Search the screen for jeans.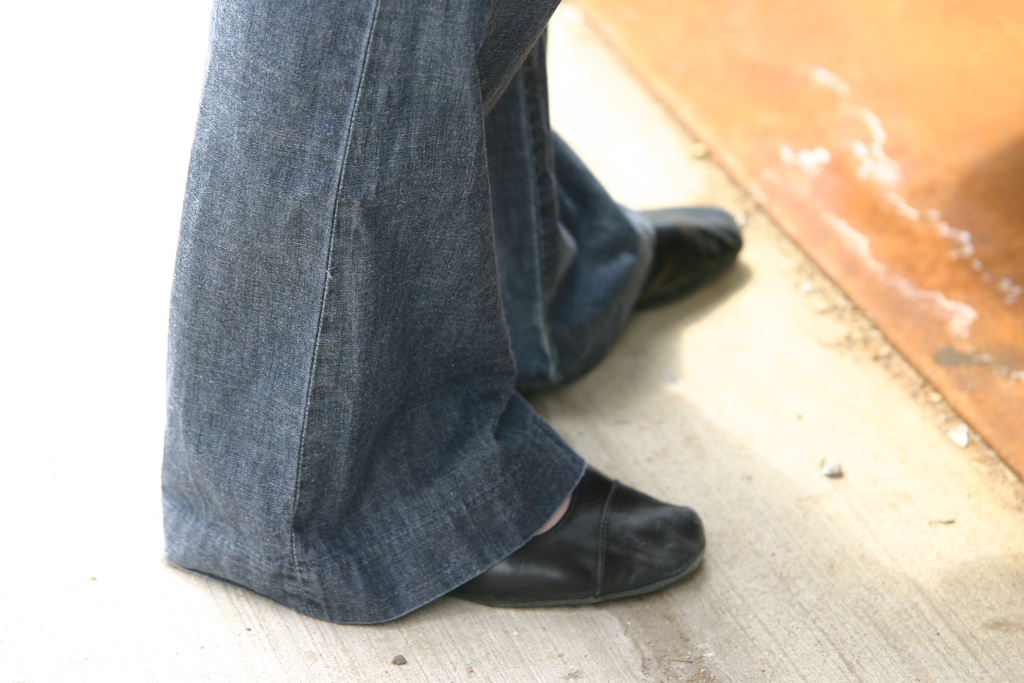
Found at bbox=[161, 0, 654, 627].
